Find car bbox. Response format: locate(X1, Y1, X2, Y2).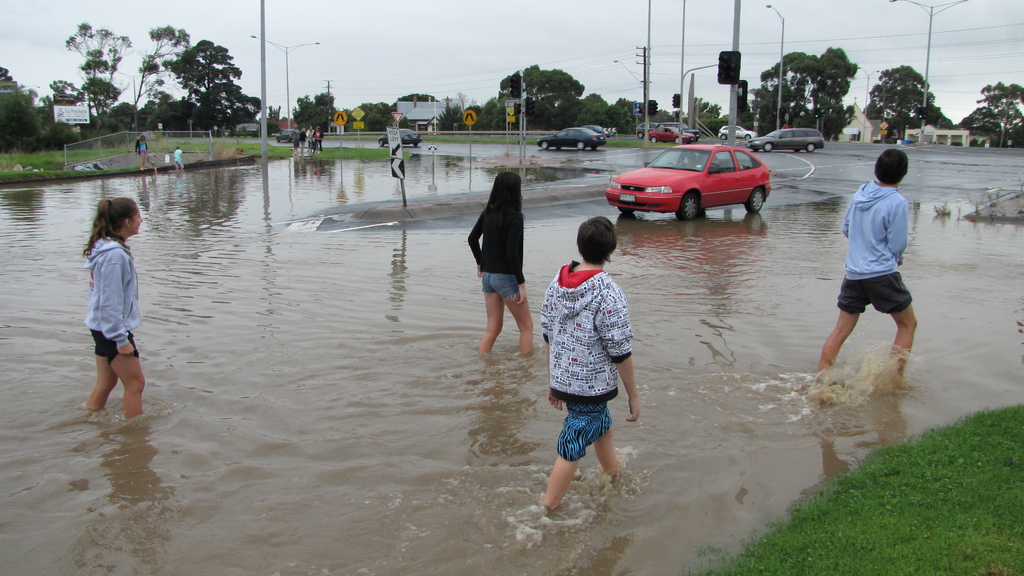
locate(638, 122, 694, 137).
